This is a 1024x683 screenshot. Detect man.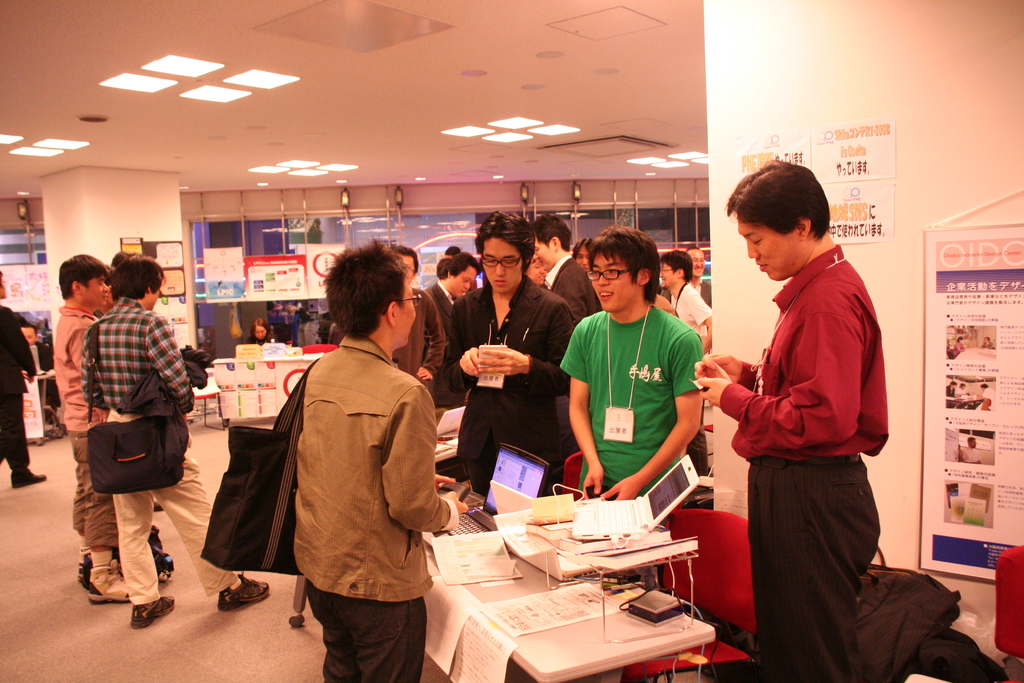
<bbox>83, 252, 273, 633</bbox>.
